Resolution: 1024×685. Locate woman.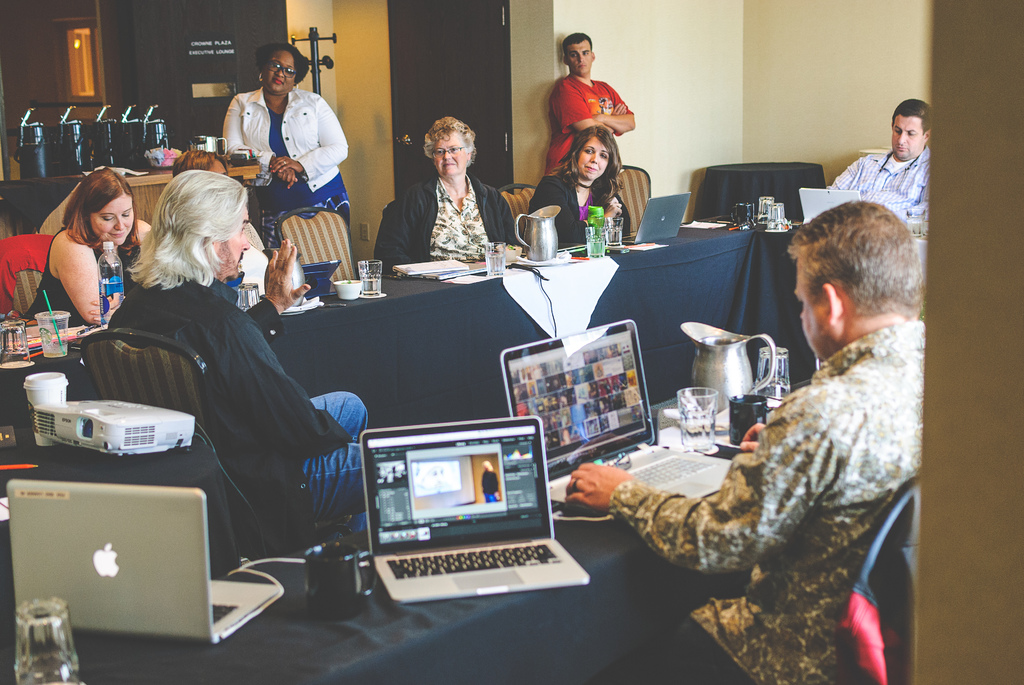
select_region(218, 40, 356, 253).
